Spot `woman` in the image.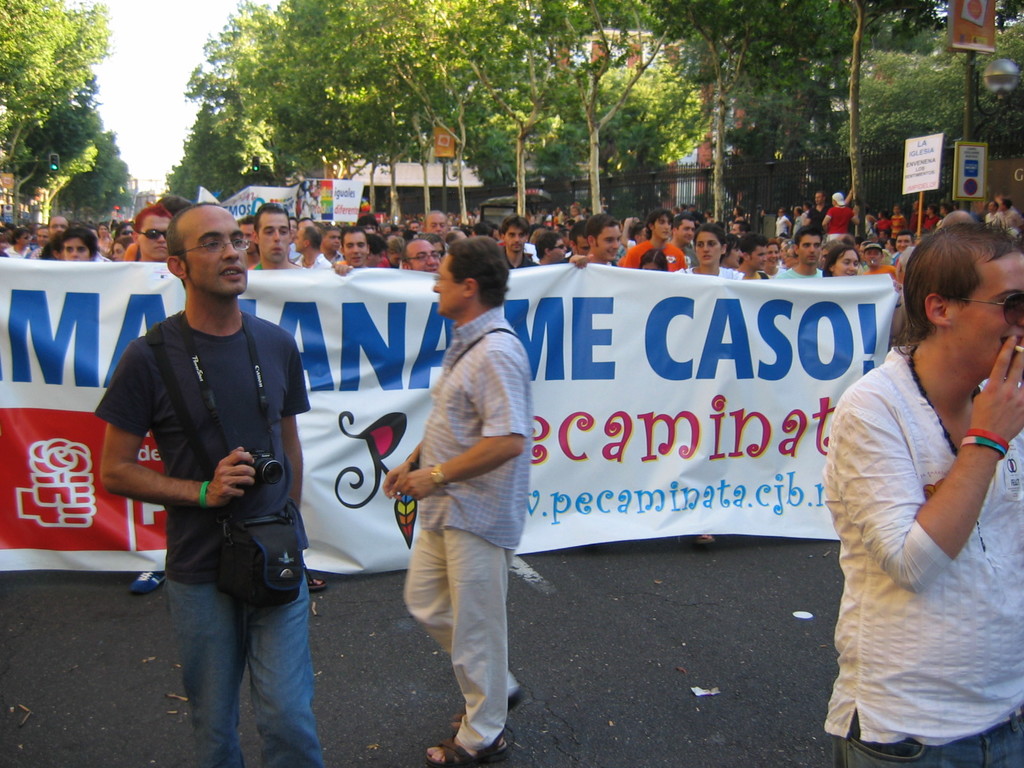
`woman` found at 99,225,118,258.
